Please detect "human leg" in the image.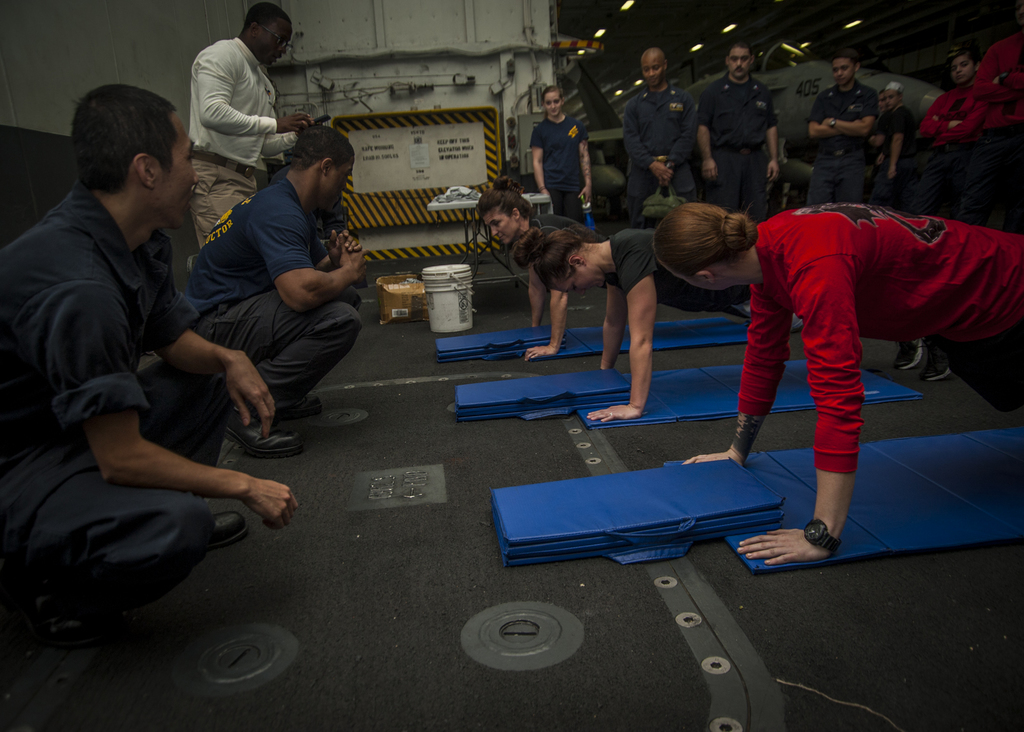
628, 152, 657, 232.
